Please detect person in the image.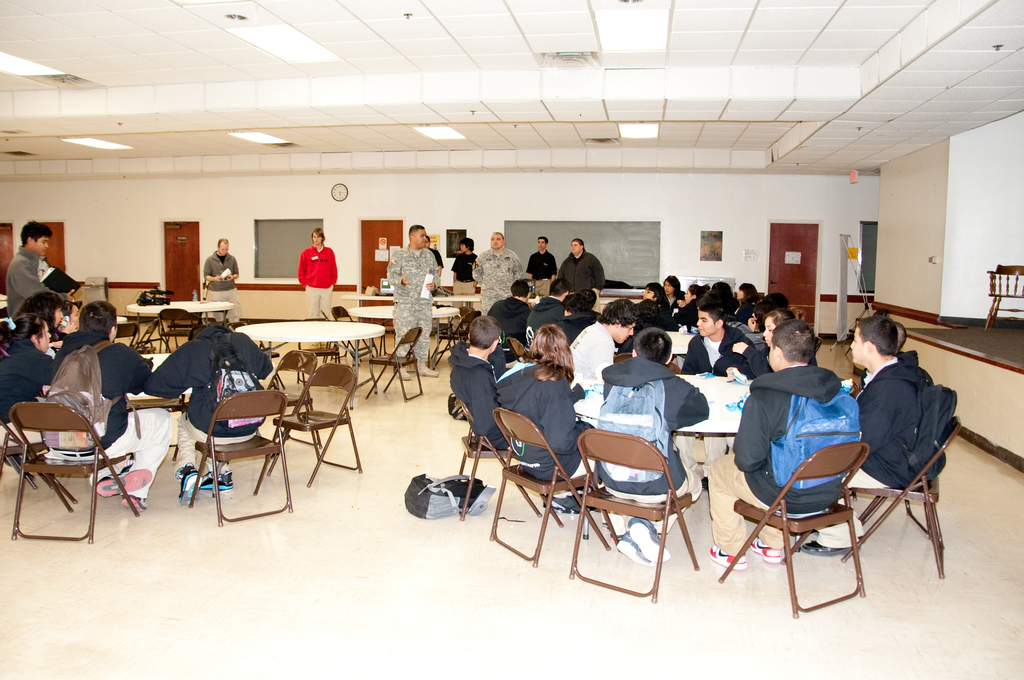
(left=447, top=308, right=505, bottom=464).
